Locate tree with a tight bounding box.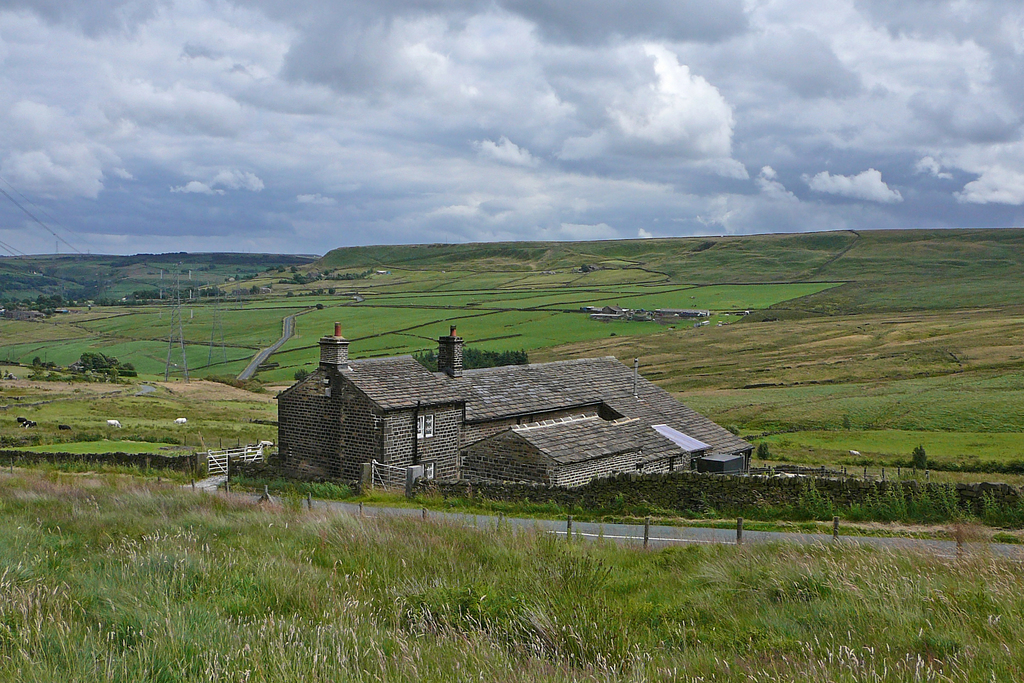
754 439 774 462.
